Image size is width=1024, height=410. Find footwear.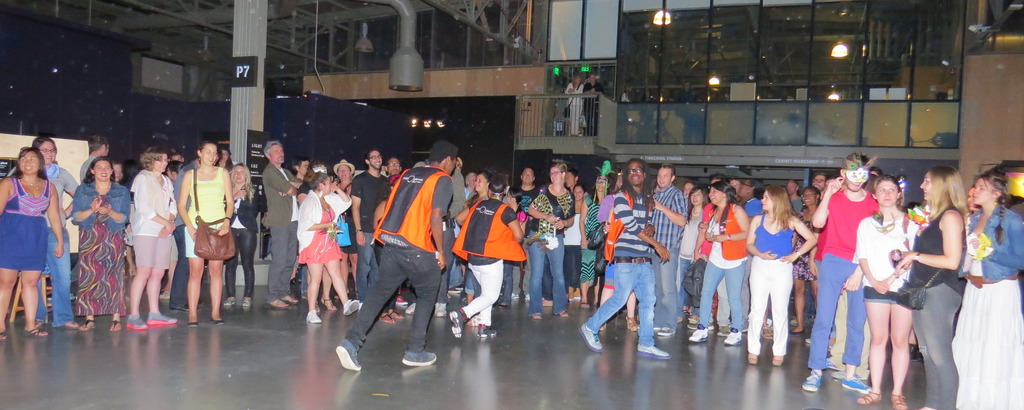
{"x1": 79, "y1": 315, "x2": 95, "y2": 331}.
